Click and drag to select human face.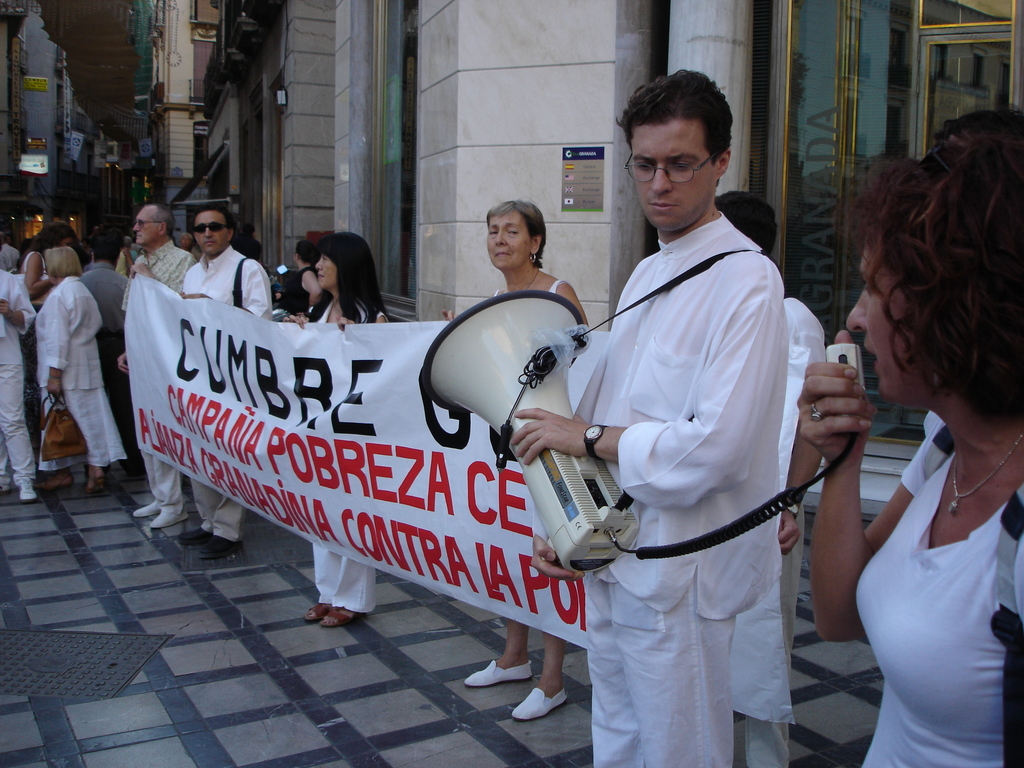
Selection: bbox(316, 249, 340, 291).
